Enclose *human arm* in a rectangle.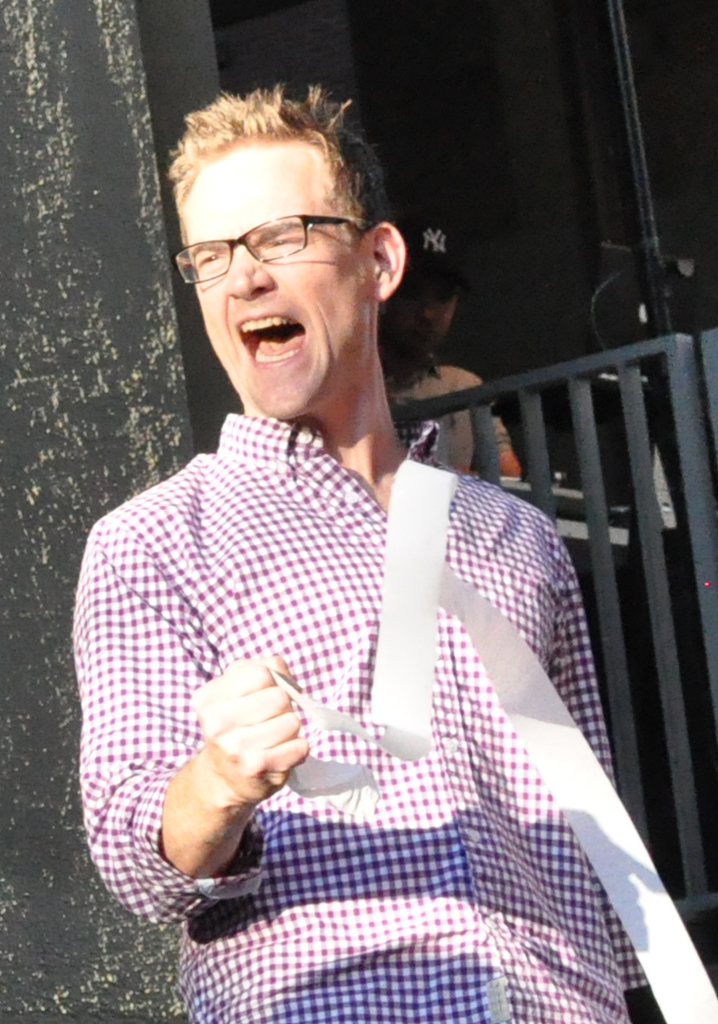
l=71, t=532, r=319, b=925.
